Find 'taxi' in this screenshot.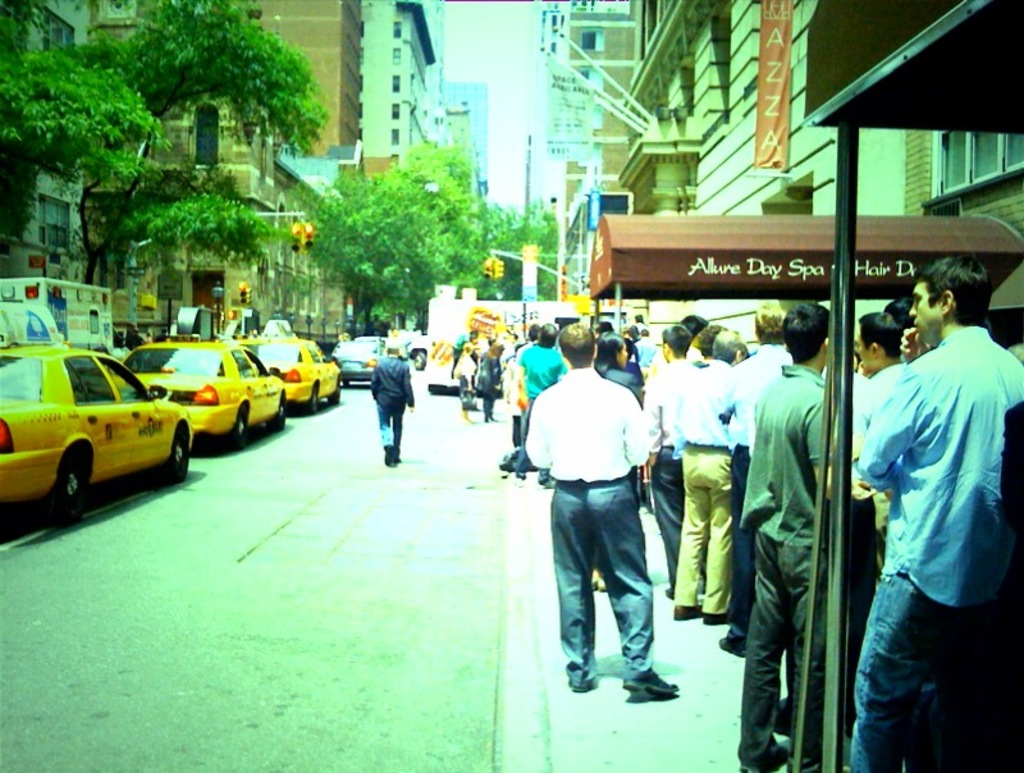
The bounding box for 'taxi' is 6/323/193/520.
